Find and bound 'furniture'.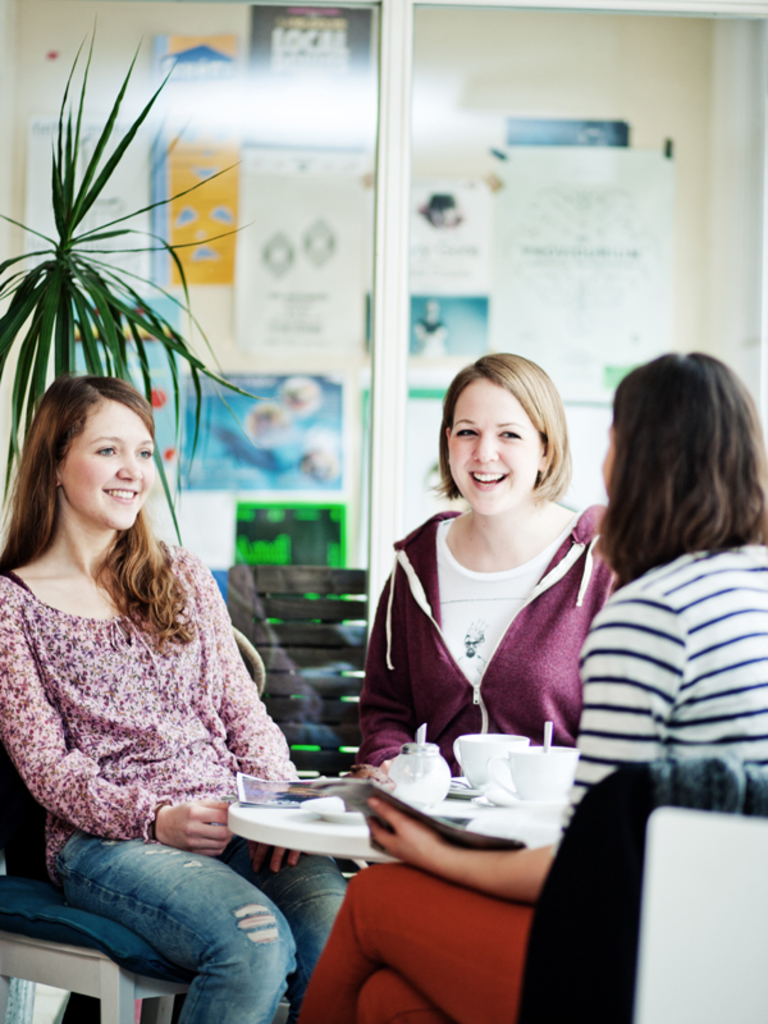
Bound: x1=512, y1=755, x2=767, y2=1023.
